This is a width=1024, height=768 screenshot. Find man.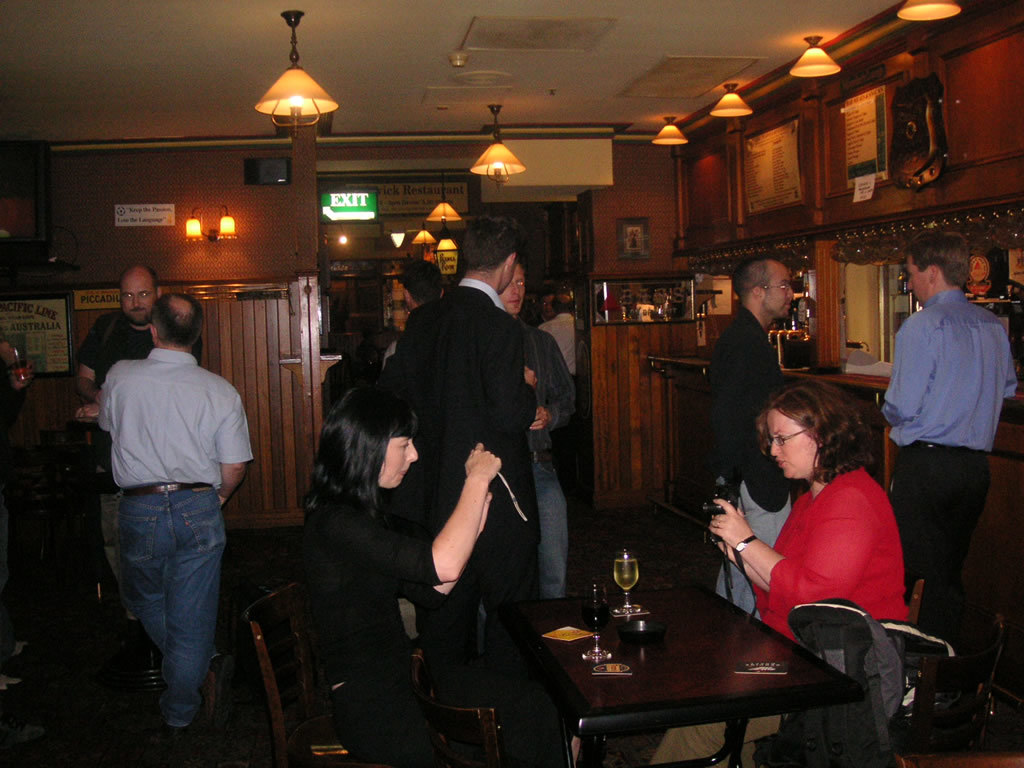
Bounding box: locate(878, 229, 1019, 639).
